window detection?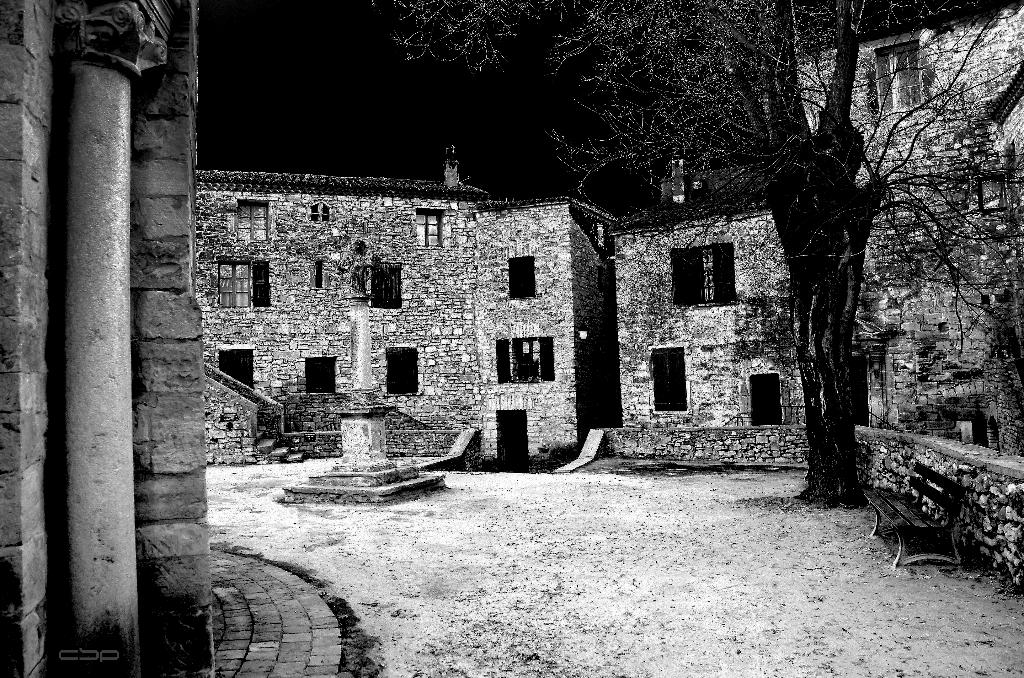
{"x1": 689, "y1": 252, "x2": 718, "y2": 302}
